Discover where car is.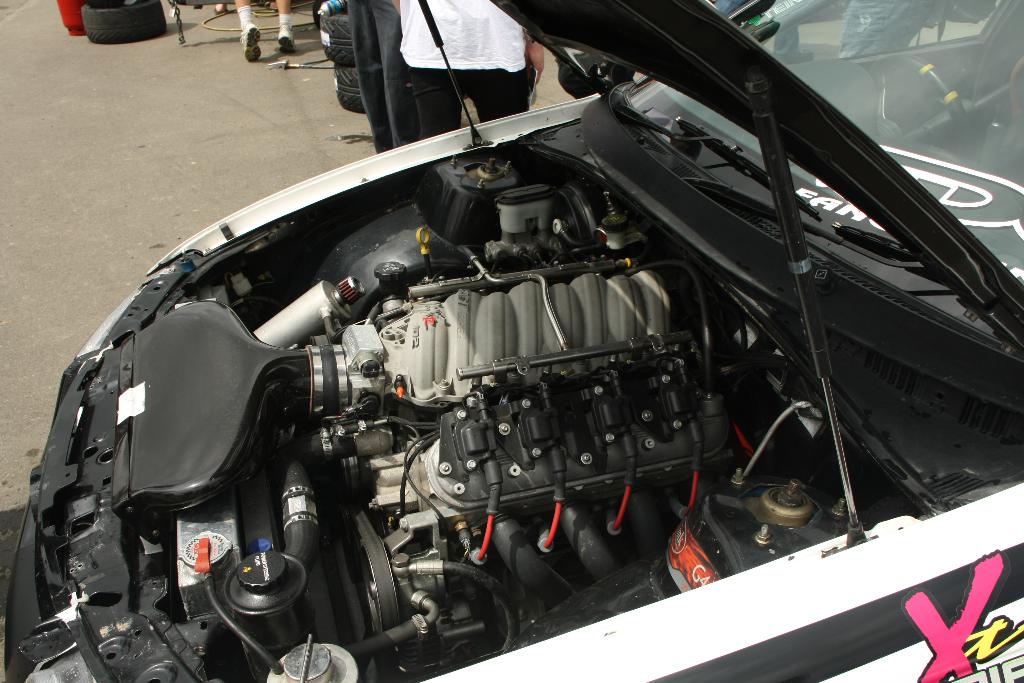
Discovered at bbox=(2, 0, 1023, 682).
